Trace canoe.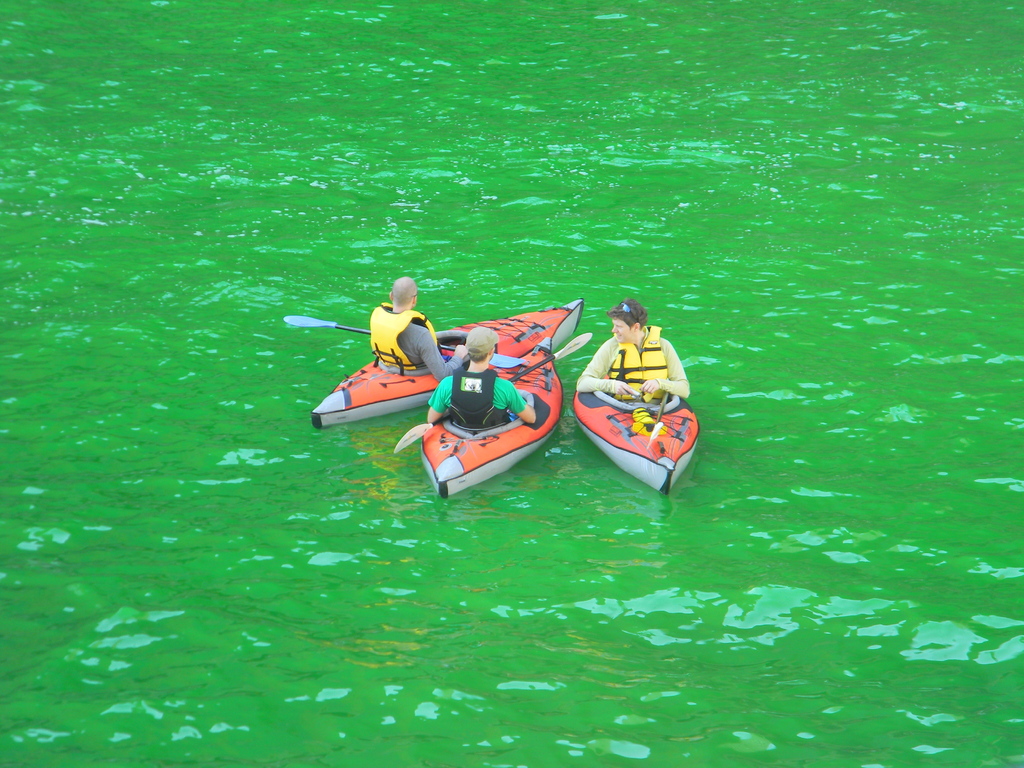
Traced to bbox=[572, 383, 708, 495].
